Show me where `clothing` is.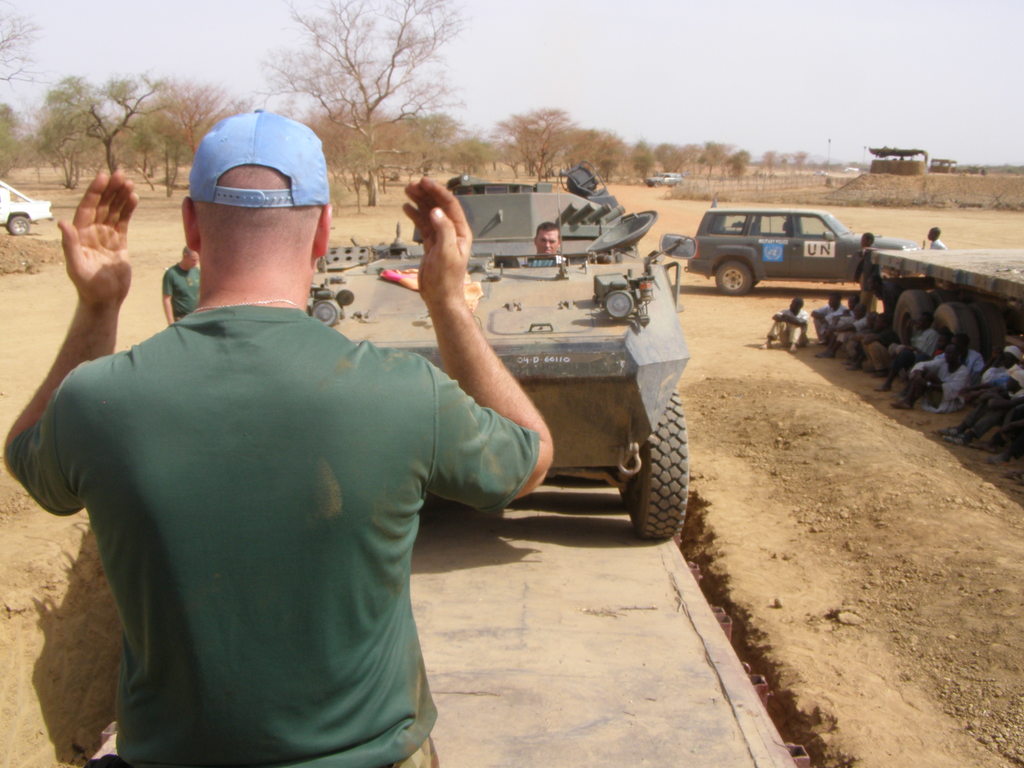
`clothing` is at x1=849 y1=241 x2=880 y2=303.
